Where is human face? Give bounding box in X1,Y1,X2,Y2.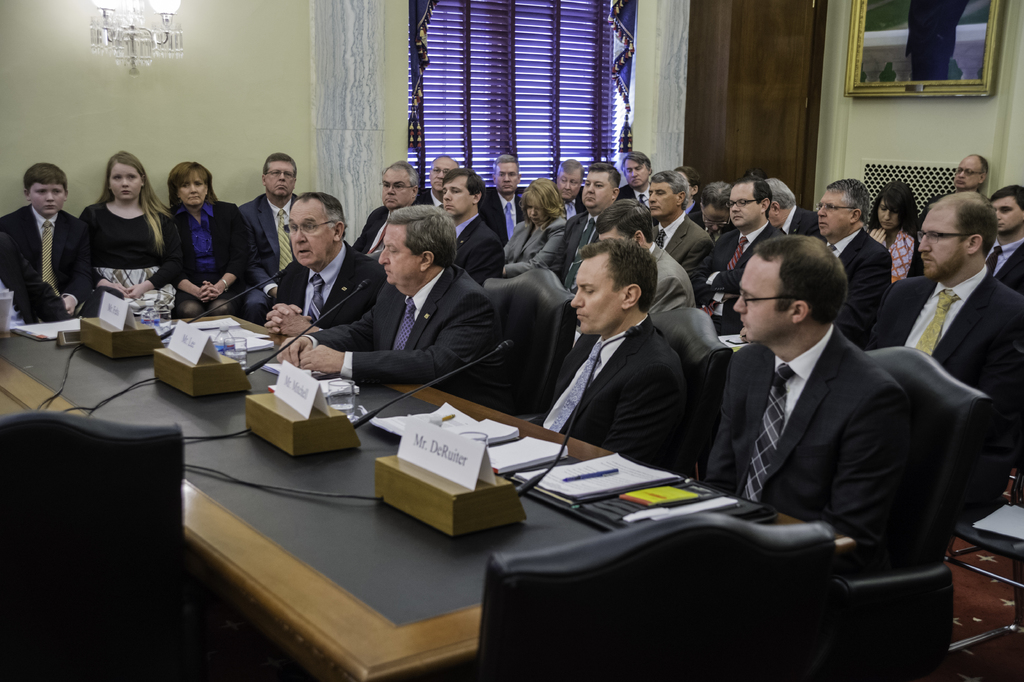
377,220,420,288.
